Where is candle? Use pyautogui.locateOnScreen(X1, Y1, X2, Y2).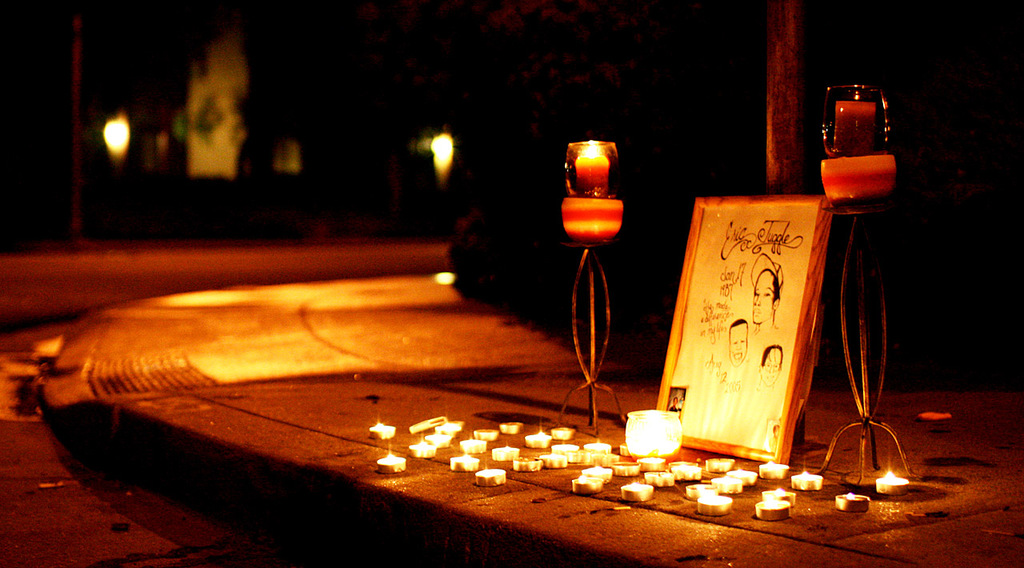
pyautogui.locateOnScreen(836, 491, 868, 510).
